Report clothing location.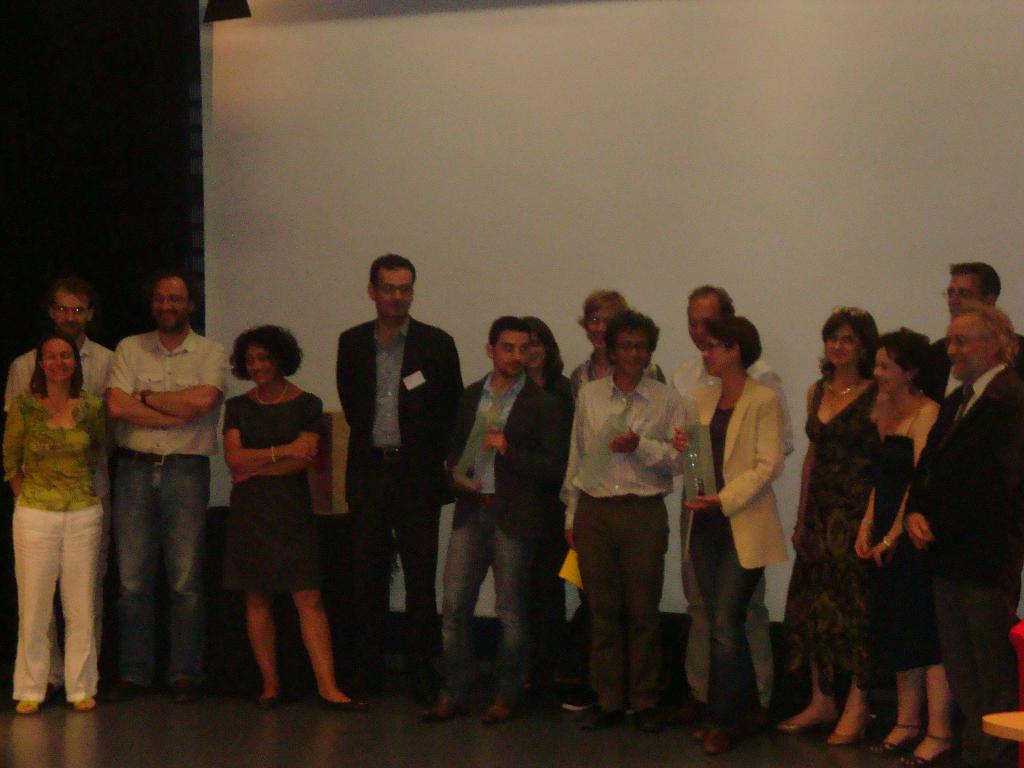
Report: <region>536, 365, 578, 688</region>.
